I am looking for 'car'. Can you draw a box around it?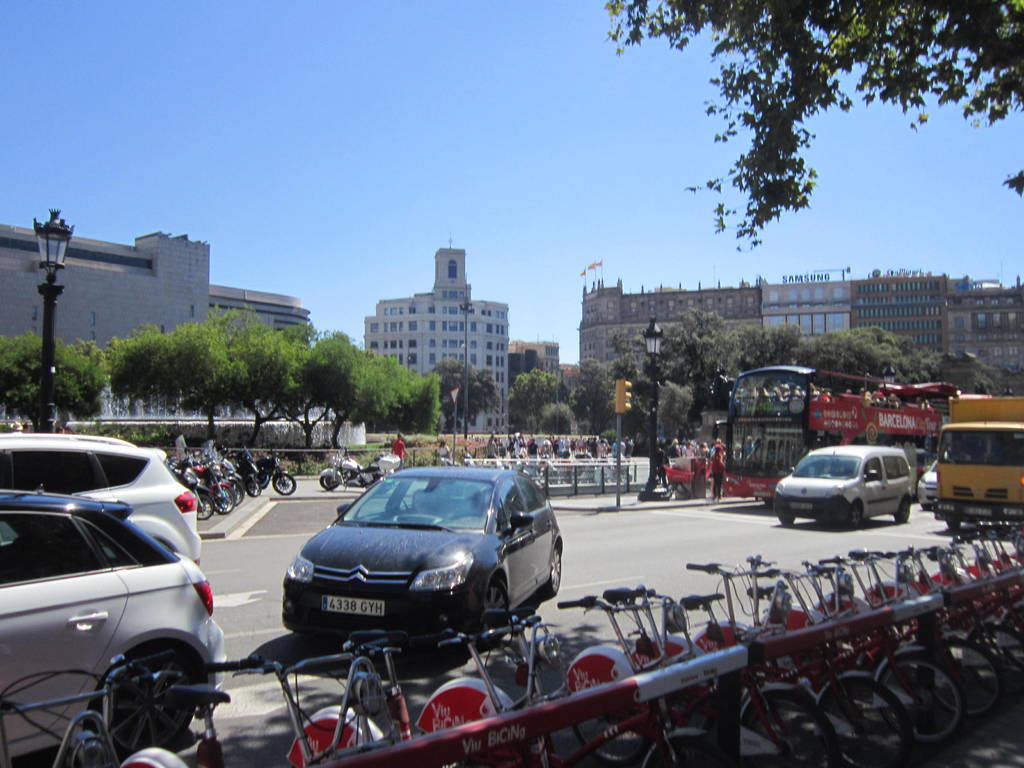
Sure, the bounding box is crop(918, 451, 948, 514).
